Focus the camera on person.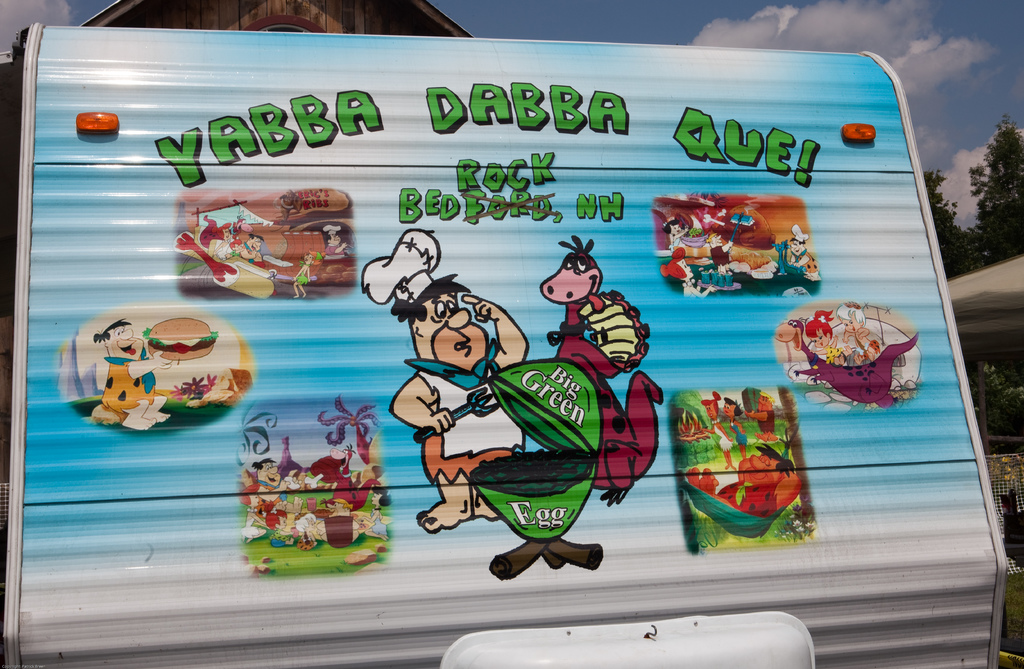
Focus region: 705/232/733/275.
